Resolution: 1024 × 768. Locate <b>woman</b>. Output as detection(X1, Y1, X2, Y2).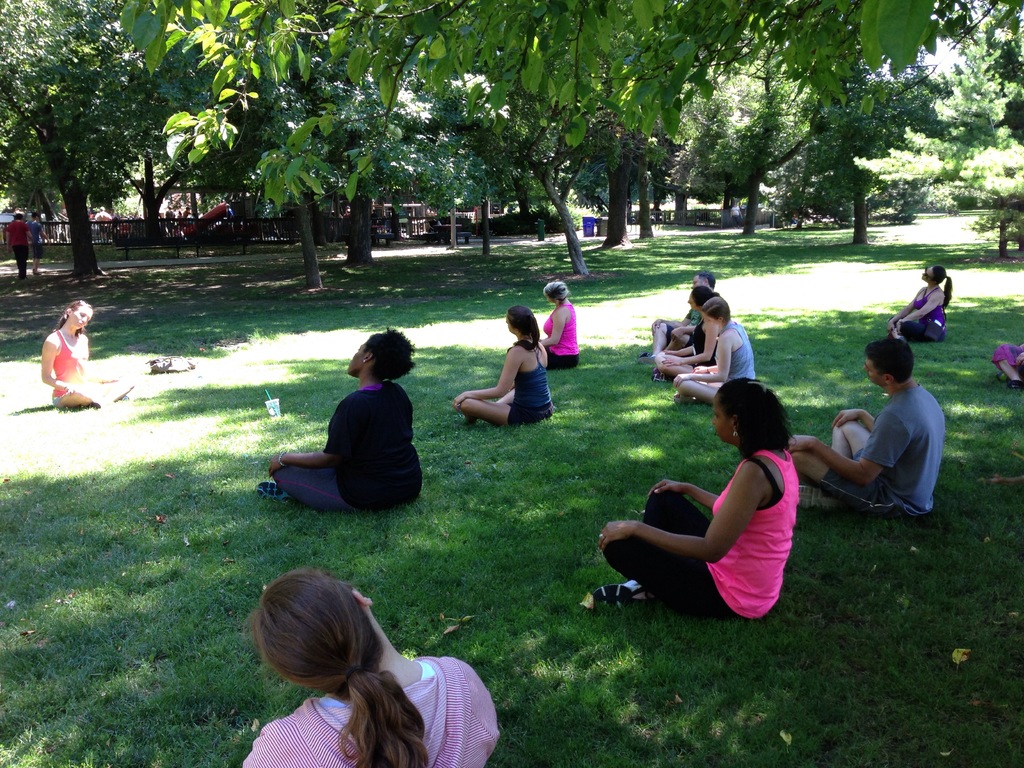
detection(236, 568, 501, 767).
